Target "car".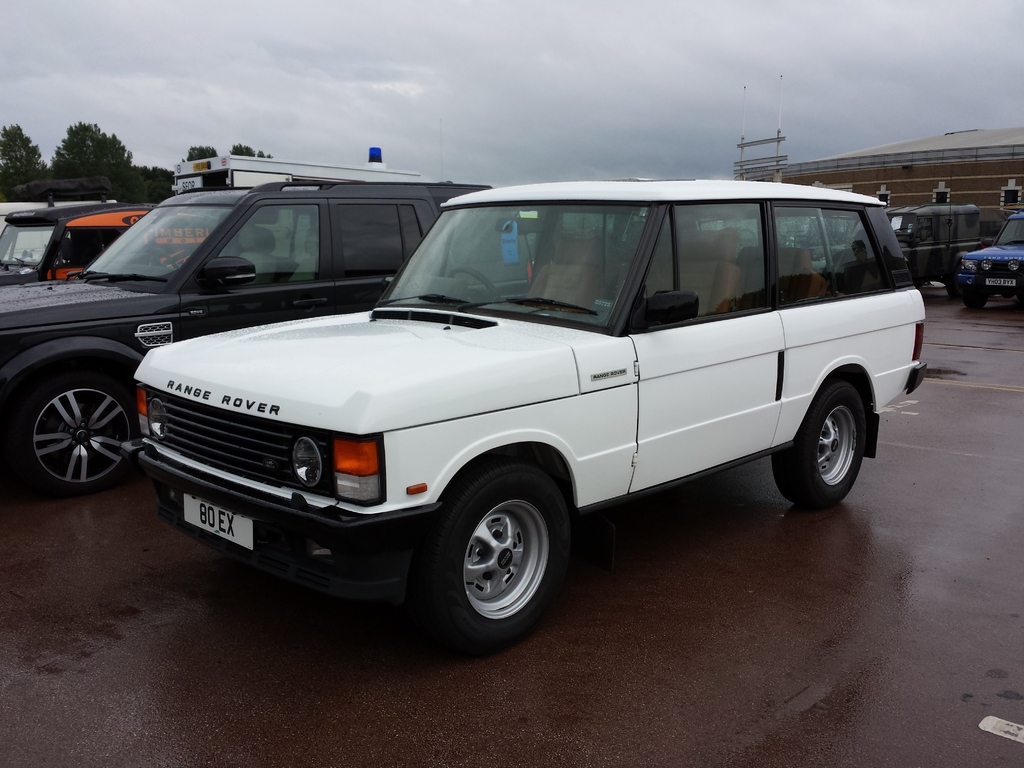
Target region: box=[0, 156, 495, 494].
